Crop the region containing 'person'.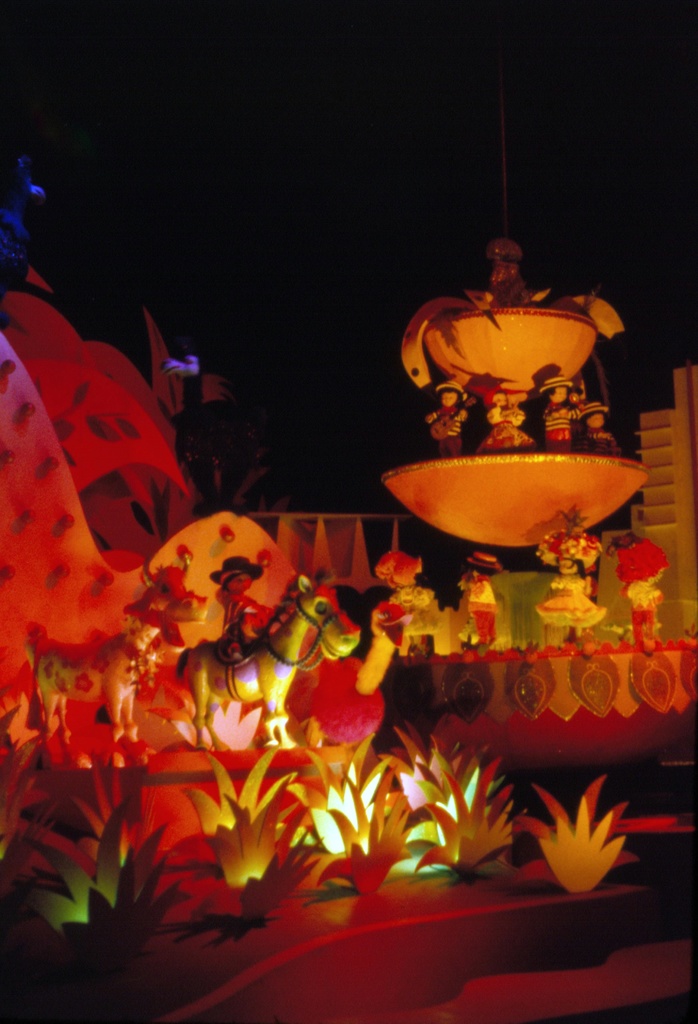
Crop region: select_region(530, 514, 614, 647).
